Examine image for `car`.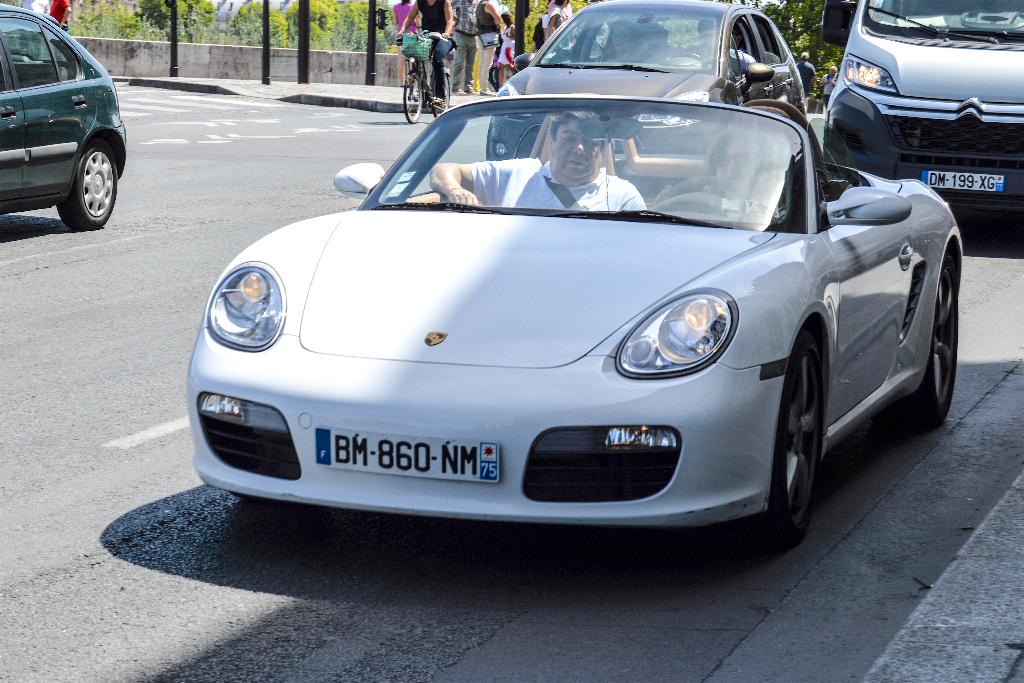
Examination result: box=[0, 4, 129, 230].
